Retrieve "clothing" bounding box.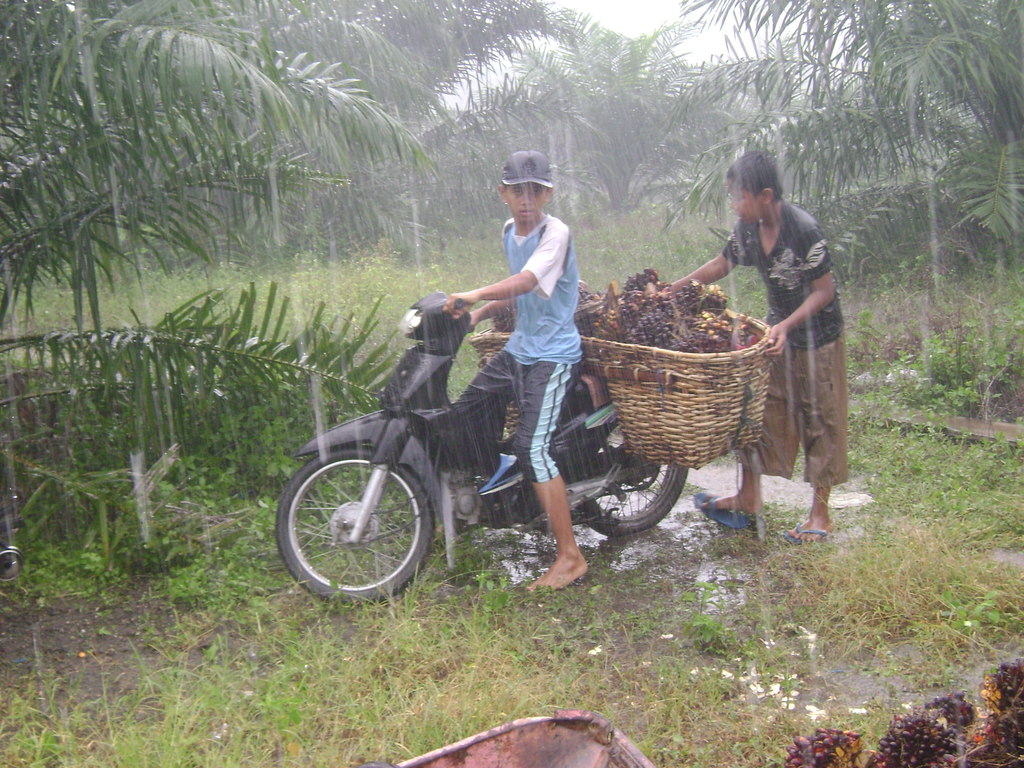
Bounding box: box(716, 207, 853, 470).
